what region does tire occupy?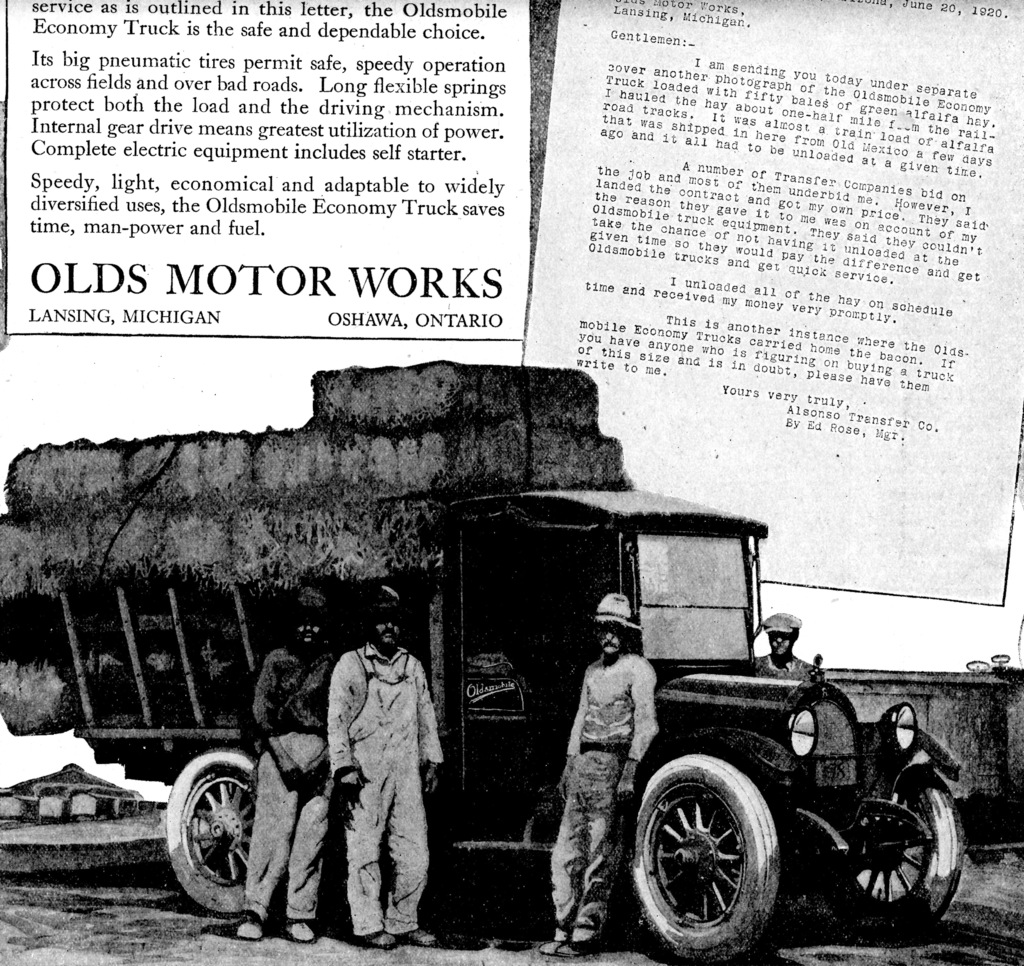
632,746,781,956.
